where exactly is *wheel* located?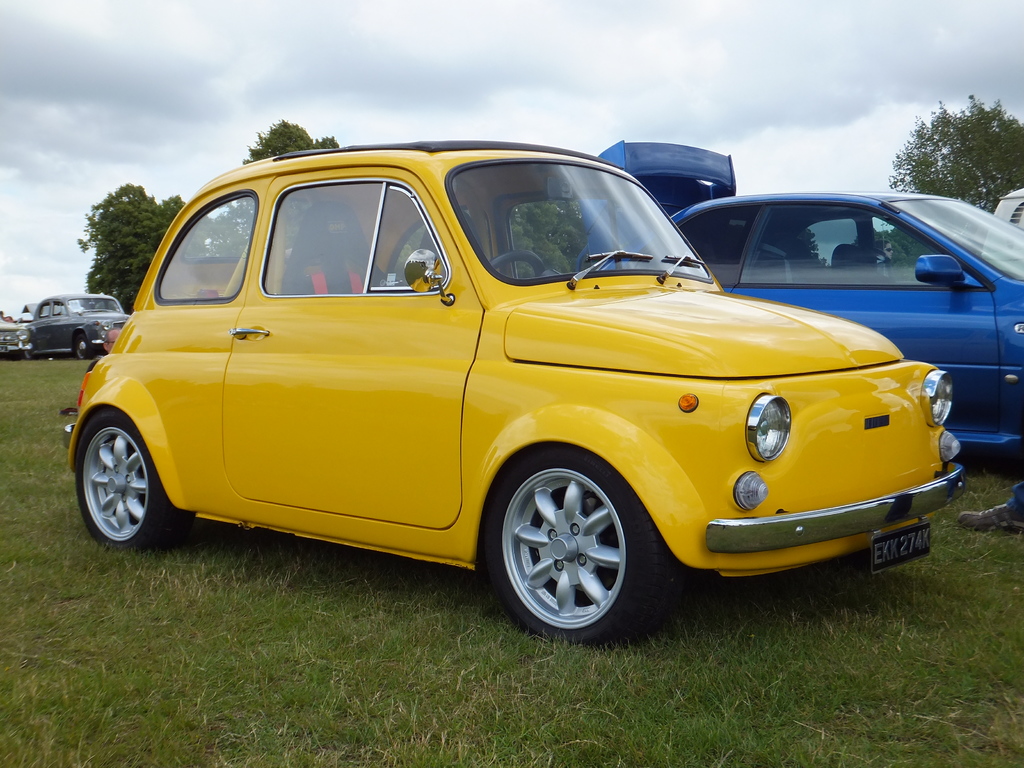
Its bounding box is 486:249:541:278.
